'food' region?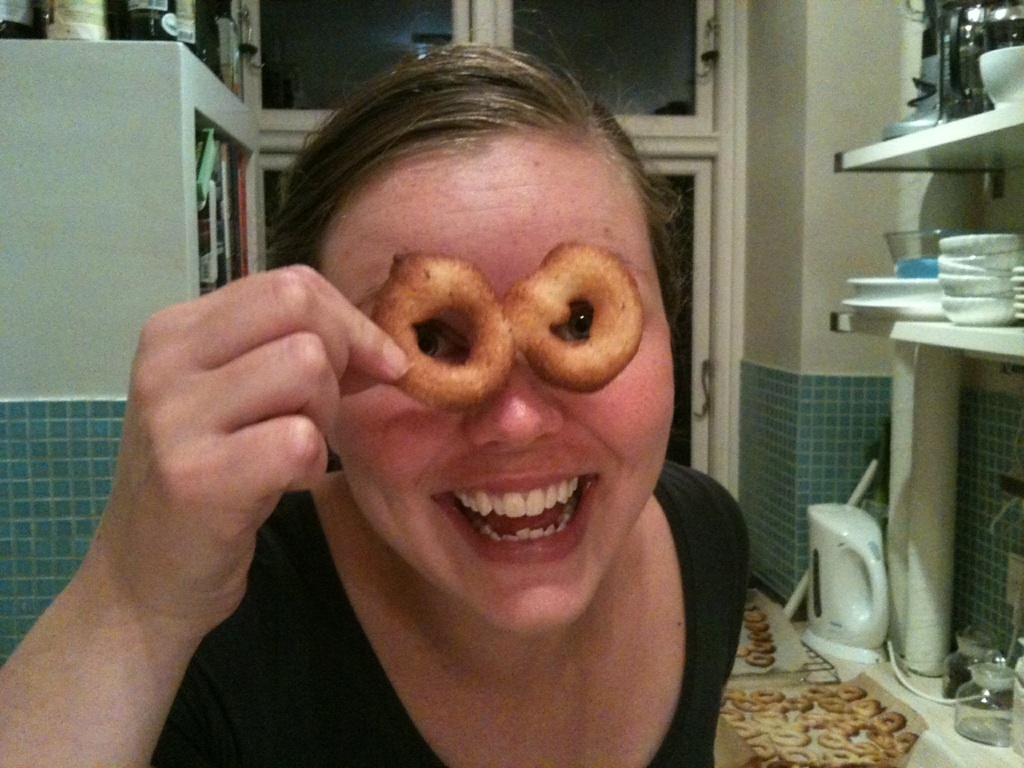
[383, 226, 669, 392]
